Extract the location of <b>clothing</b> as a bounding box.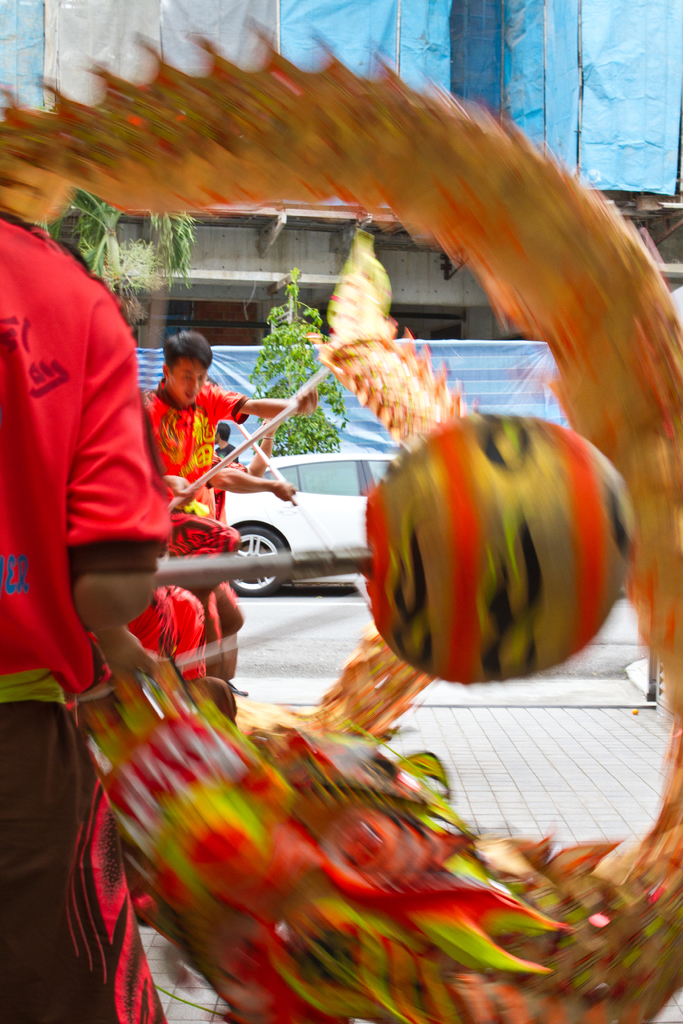
Rect(217, 442, 243, 468).
